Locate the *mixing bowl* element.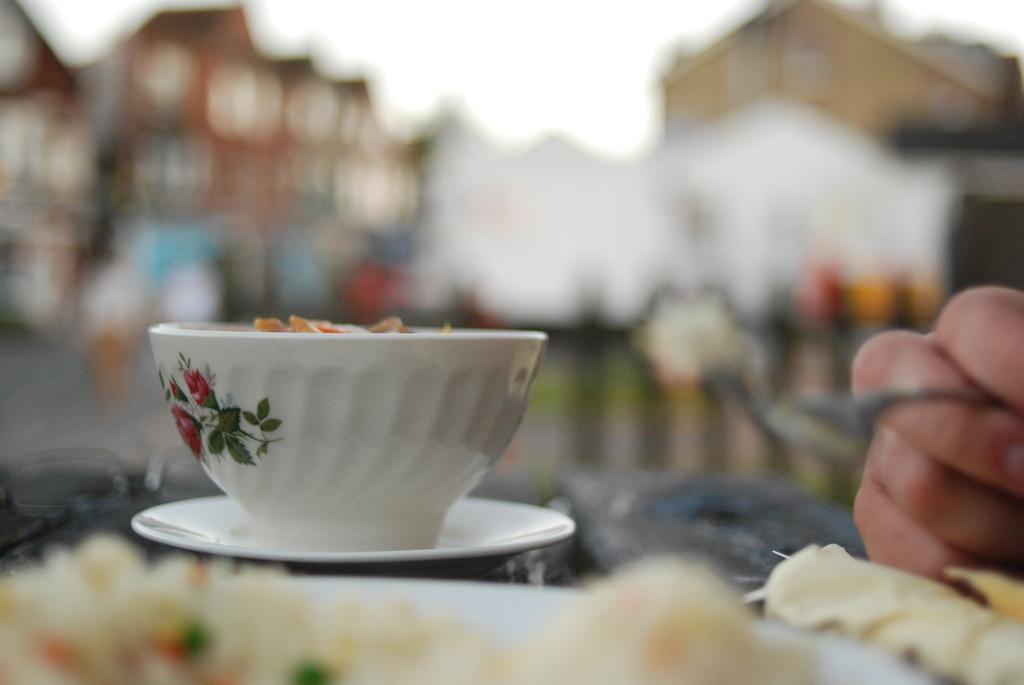
Element bbox: pyautogui.locateOnScreen(136, 324, 543, 549).
